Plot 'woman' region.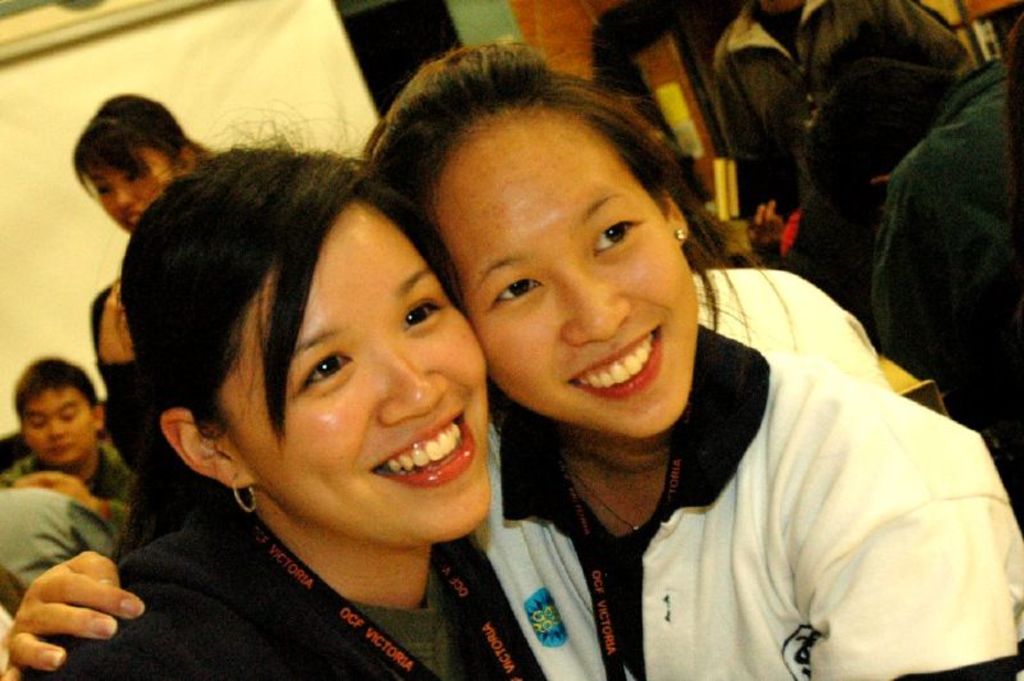
Plotted at (x1=81, y1=101, x2=223, y2=489).
